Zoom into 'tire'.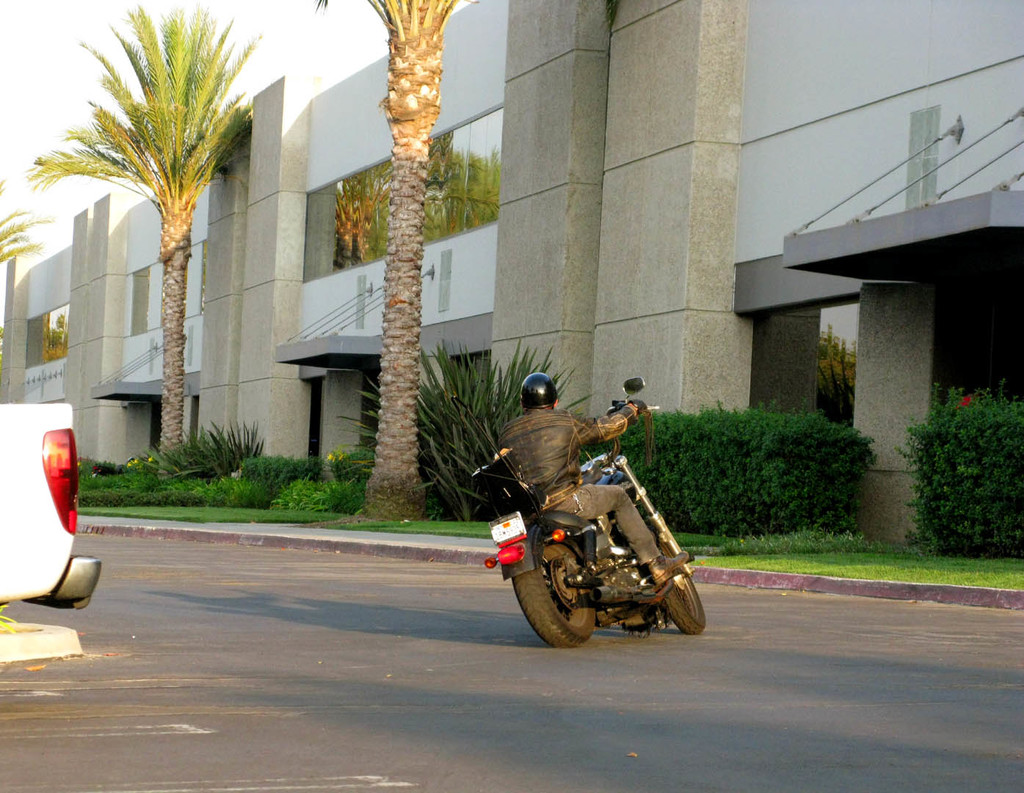
Zoom target: left=506, top=521, right=584, bottom=645.
